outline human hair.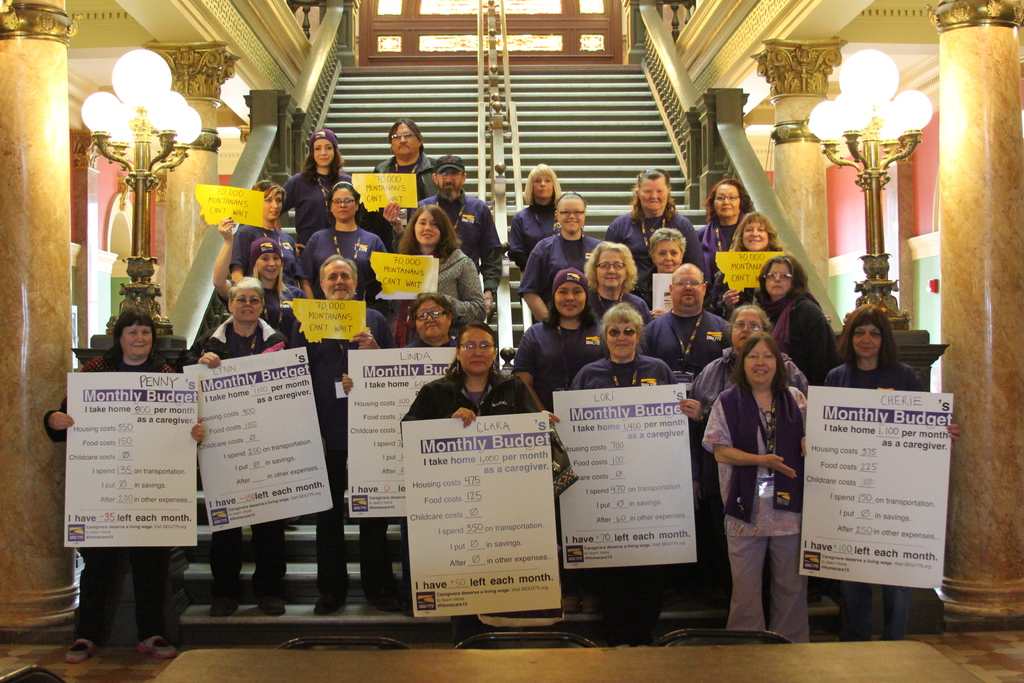
Outline: (left=227, top=276, right=264, bottom=302).
